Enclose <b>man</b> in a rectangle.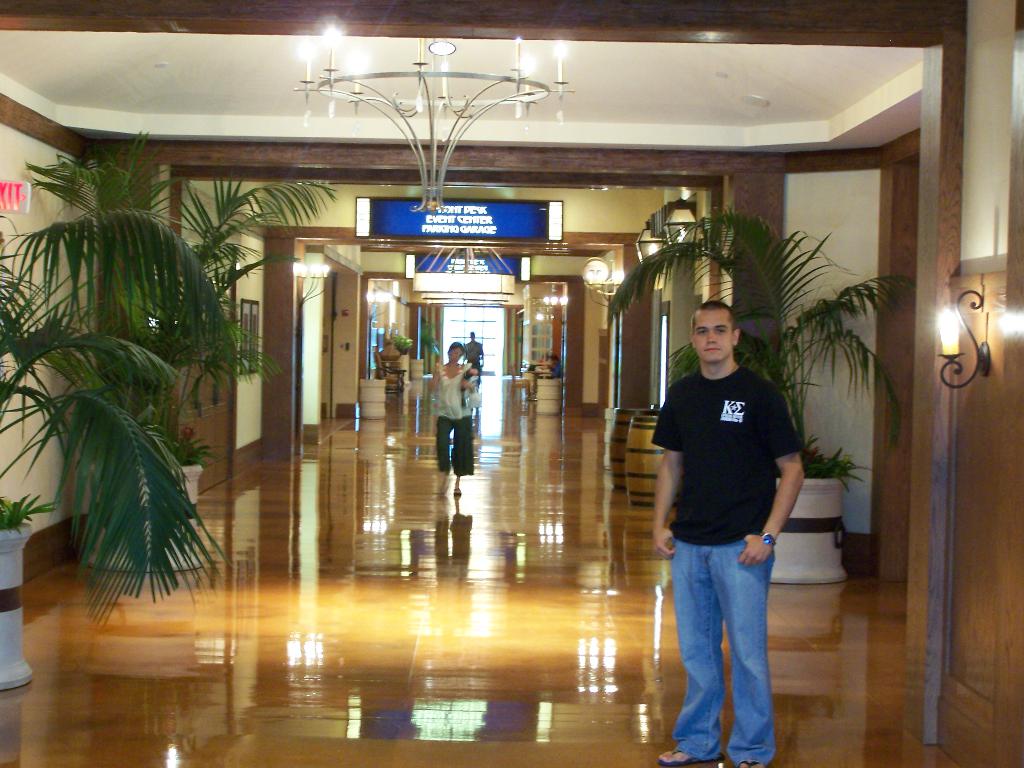
x1=638, y1=292, x2=805, y2=767.
